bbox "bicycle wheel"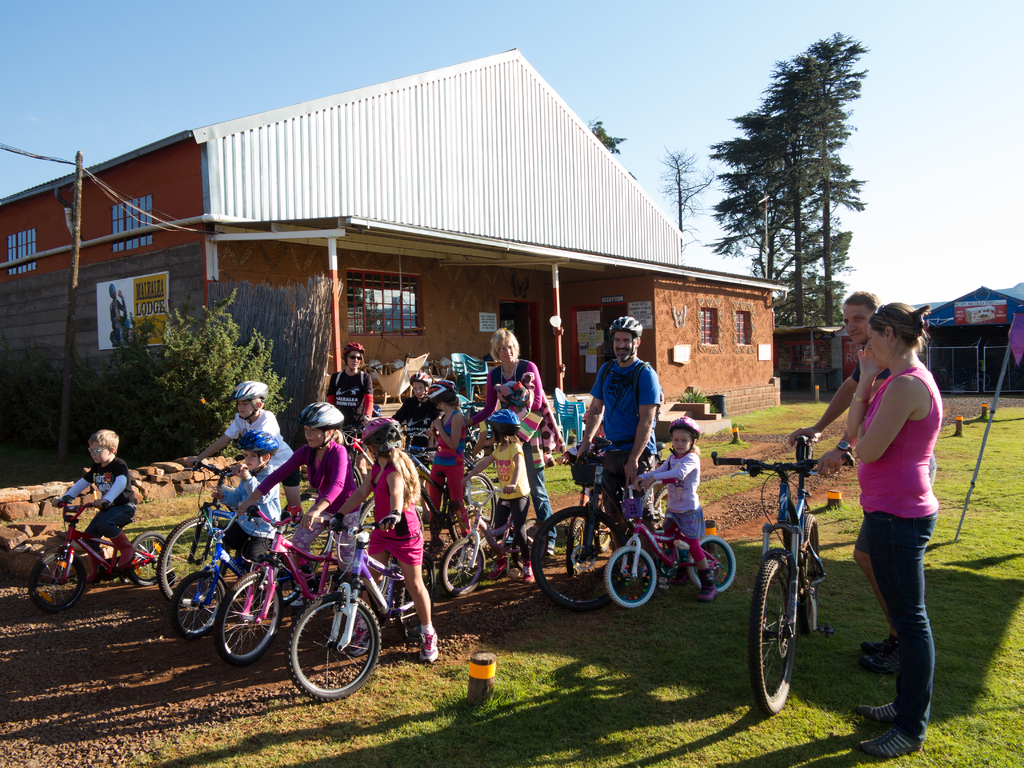
x1=123 y1=532 x2=173 y2=584
